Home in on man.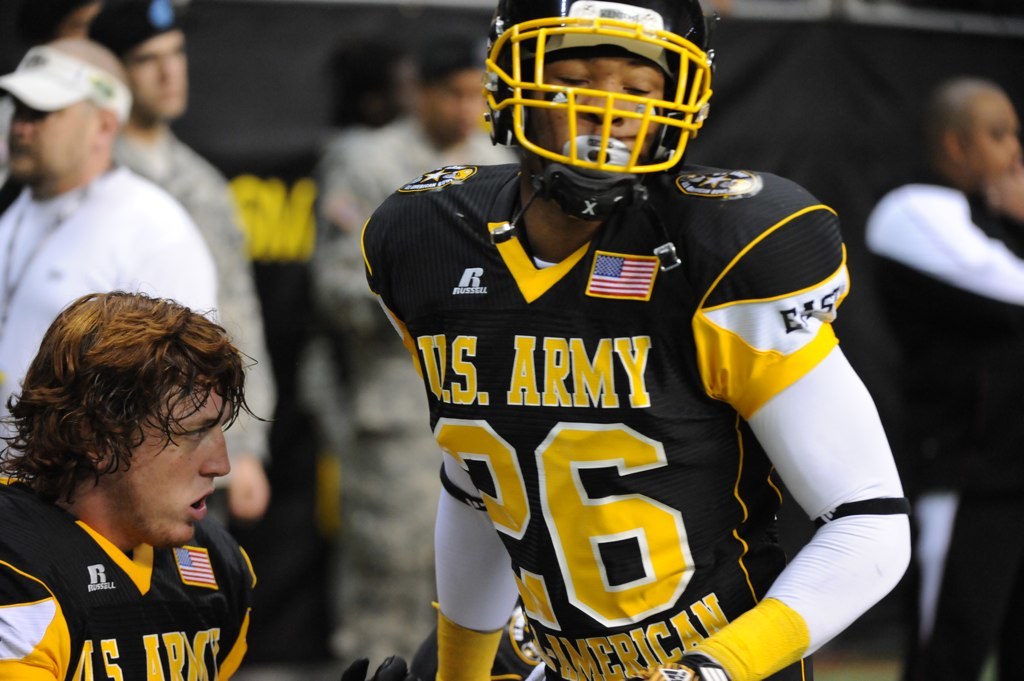
Homed in at BBox(0, 275, 292, 680).
